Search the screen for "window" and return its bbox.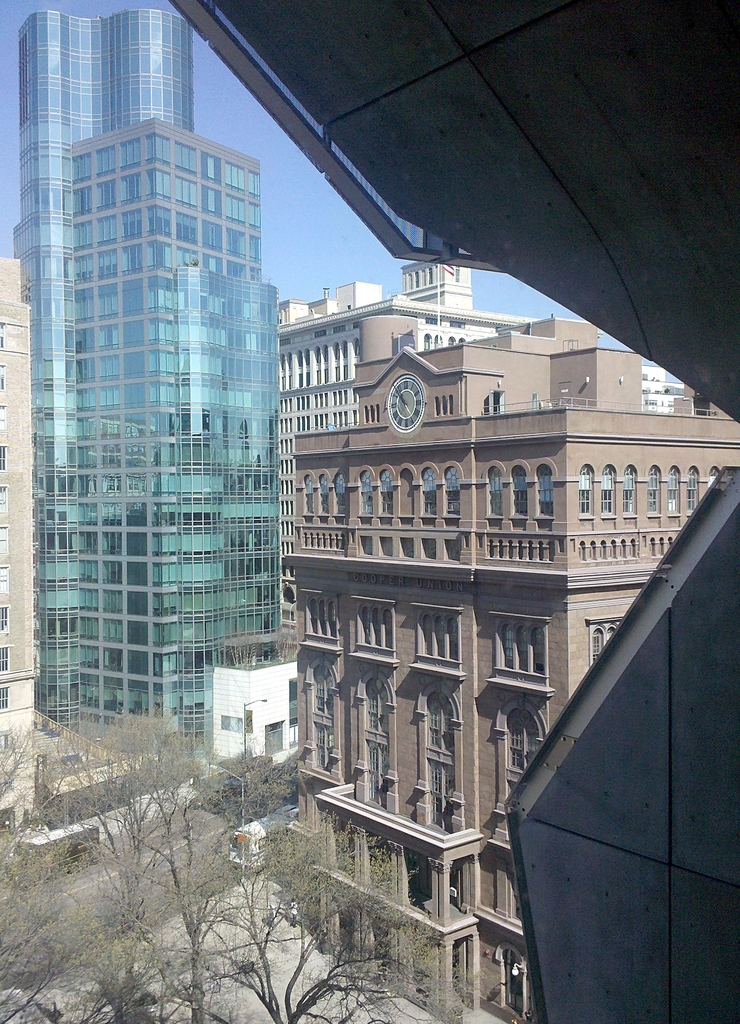
Found: 308 721 333 777.
